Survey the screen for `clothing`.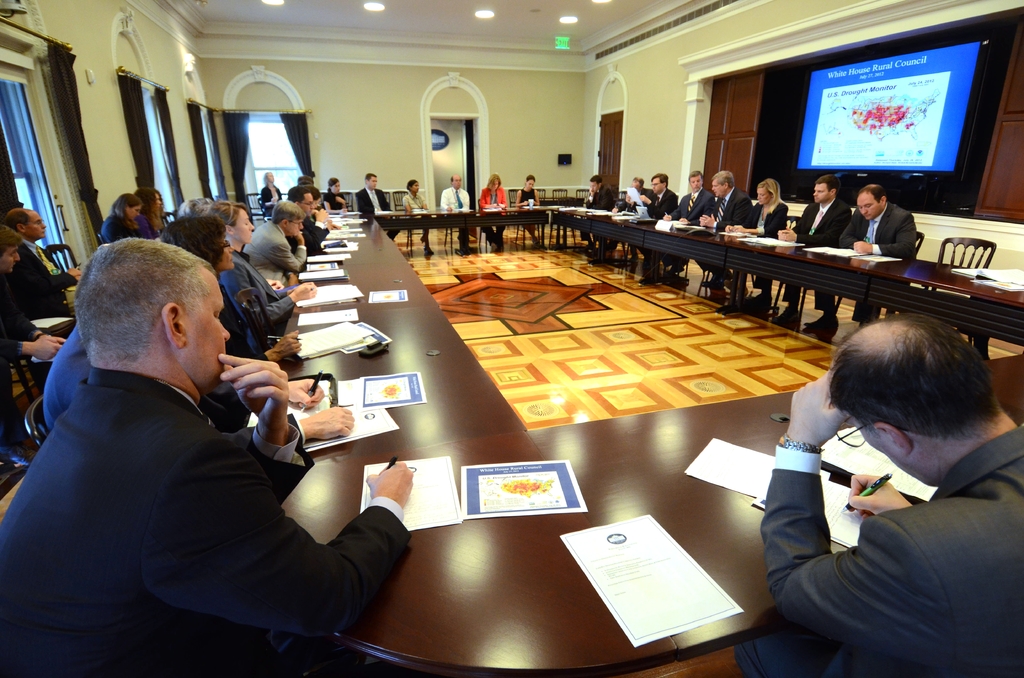
Survey found: {"x1": 632, "y1": 188, "x2": 677, "y2": 258}.
